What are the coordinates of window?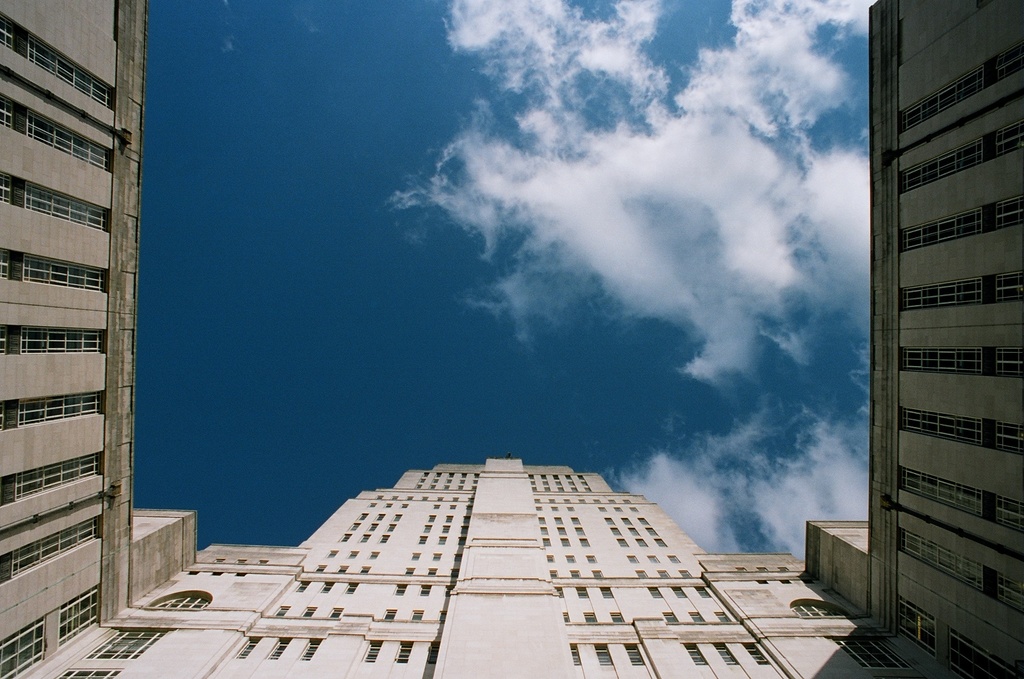
locate(428, 643, 438, 667).
